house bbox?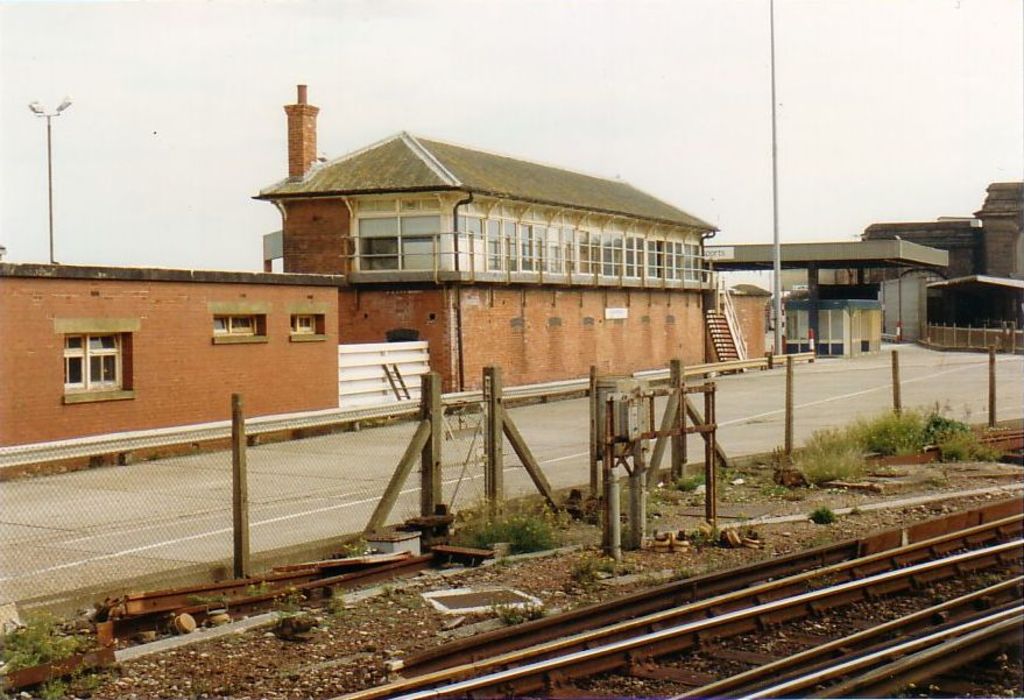
BBox(869, 235, 946, 358)
